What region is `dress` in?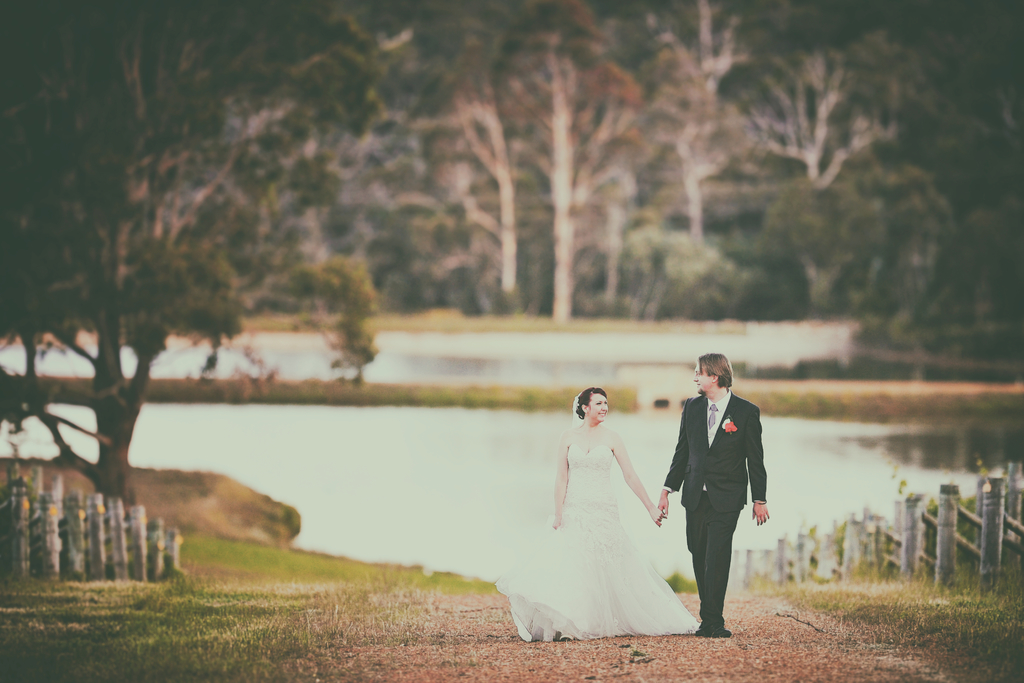
bbox=[493, 445, 700, 646].
